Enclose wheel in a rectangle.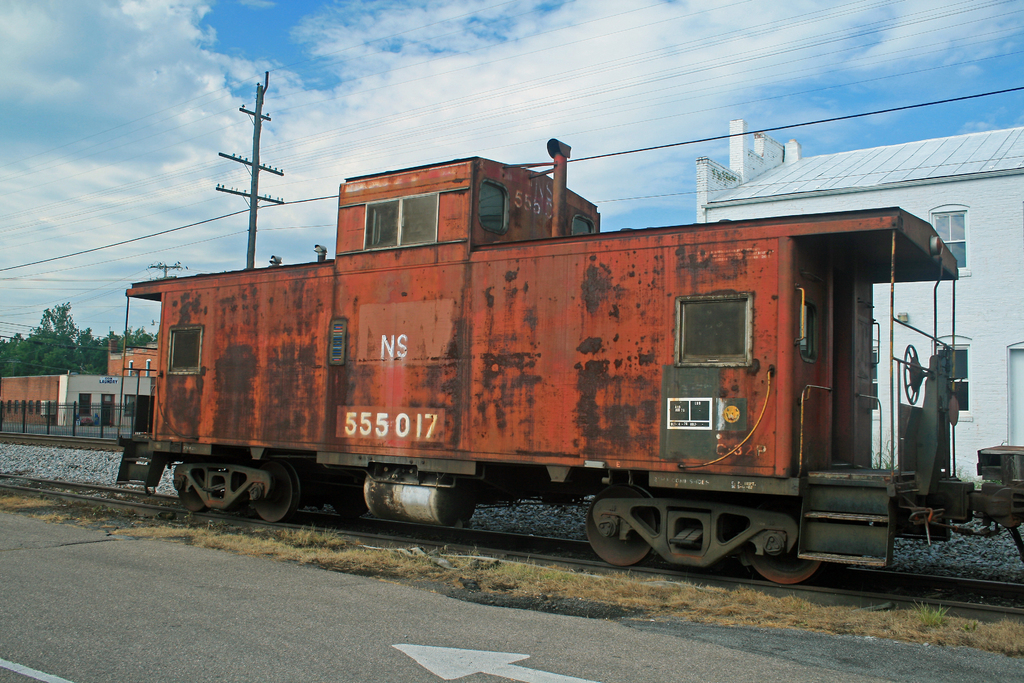
(593,502,671,569).
